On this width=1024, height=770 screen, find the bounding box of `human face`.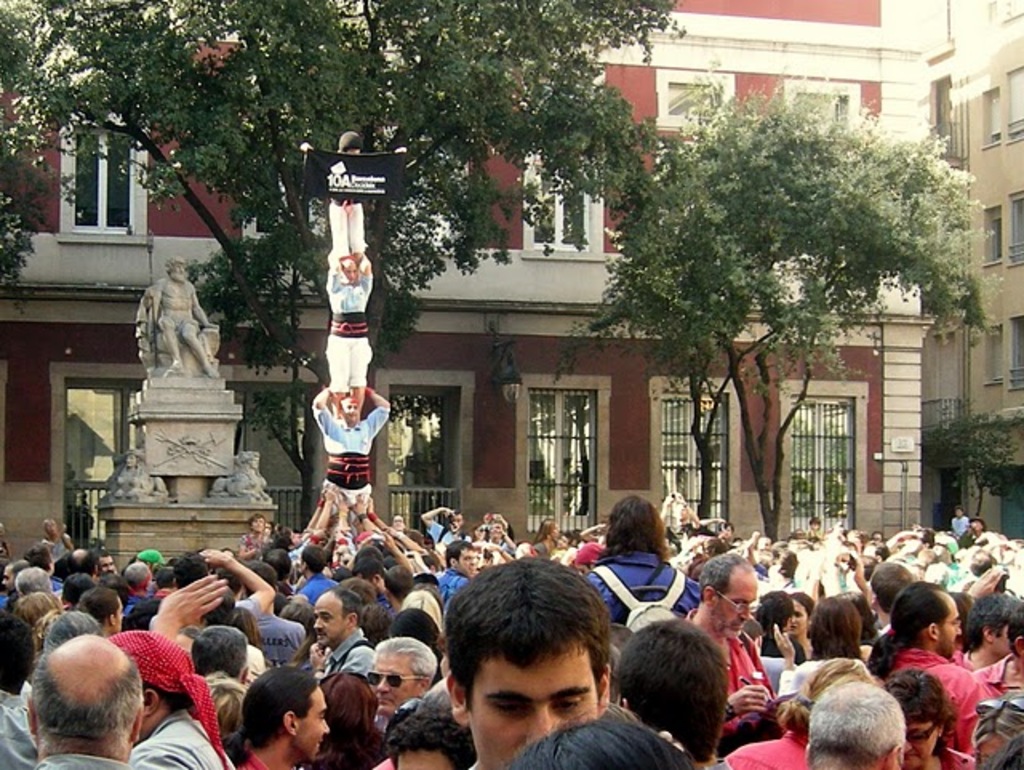
Bounding box: rect(397, 748, 451, 768).
